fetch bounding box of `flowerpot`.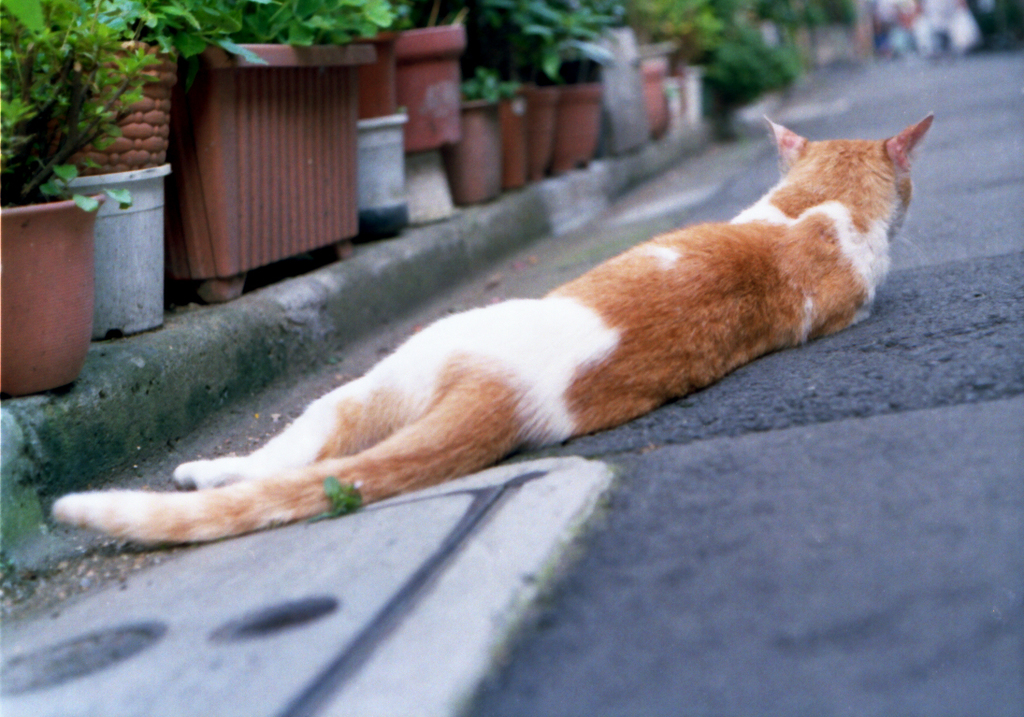
Bbox: (left=440, top=101, right=508, bottom=211).
